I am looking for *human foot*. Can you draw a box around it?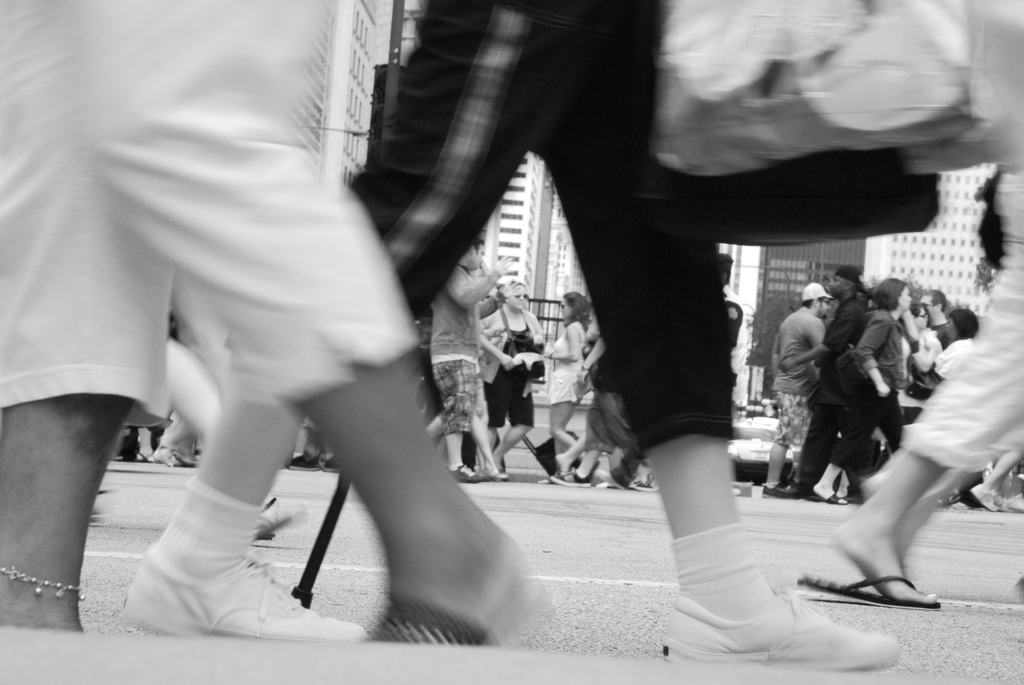
Sure, the bounding box is <box>0,576,92,633</box>.
